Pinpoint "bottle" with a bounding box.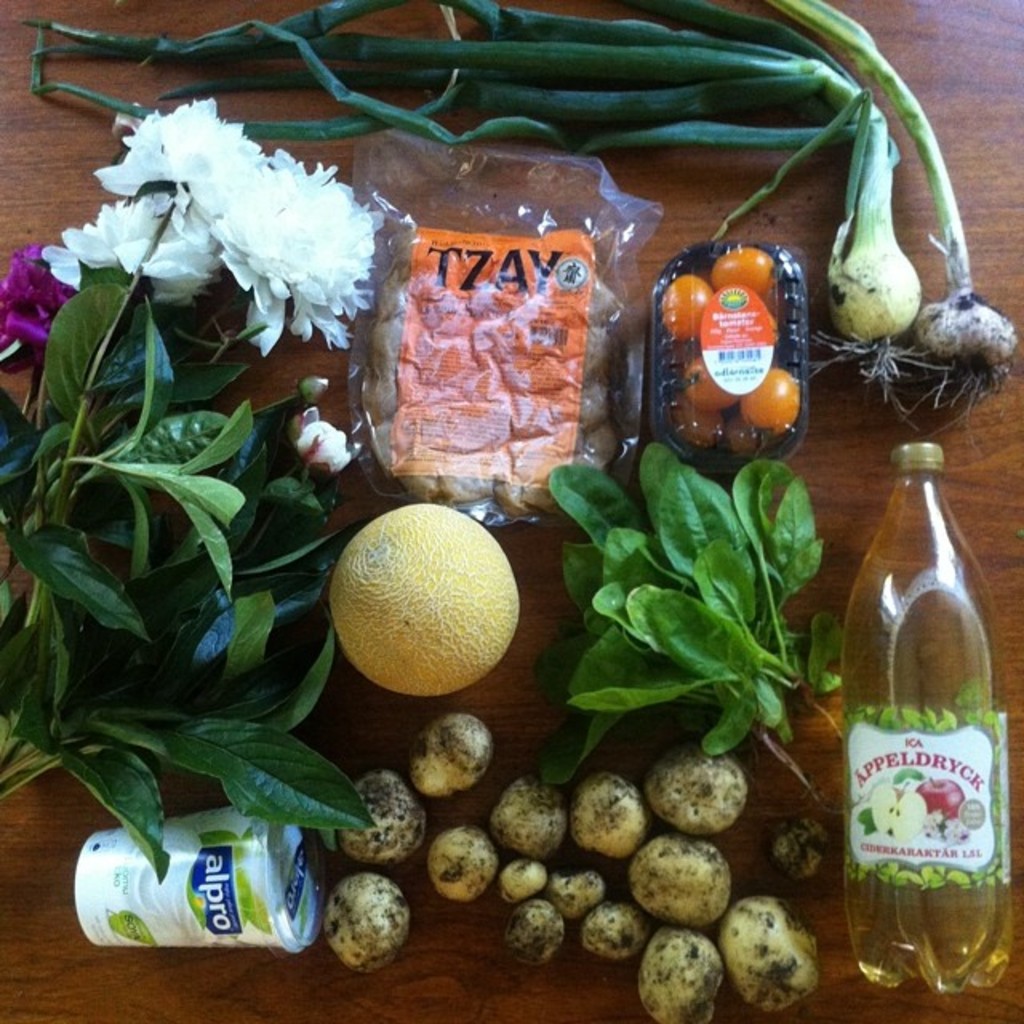
x1=808 y1=429 x2=1022 y2=987.
